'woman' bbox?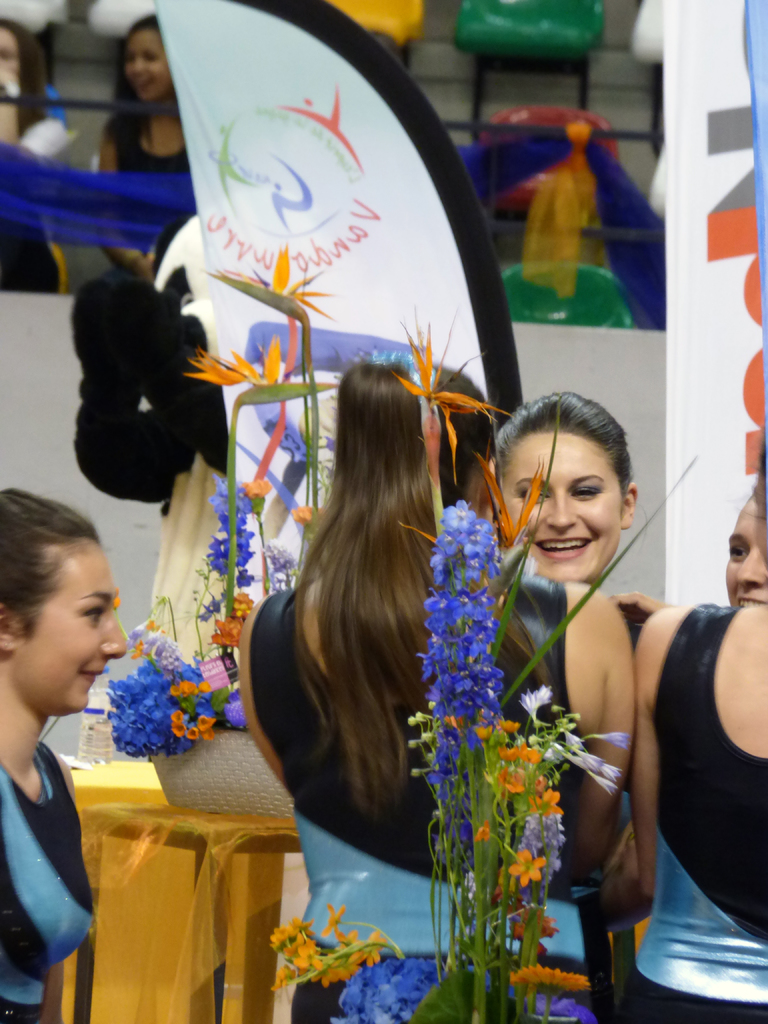
[235,357,634,1023]
